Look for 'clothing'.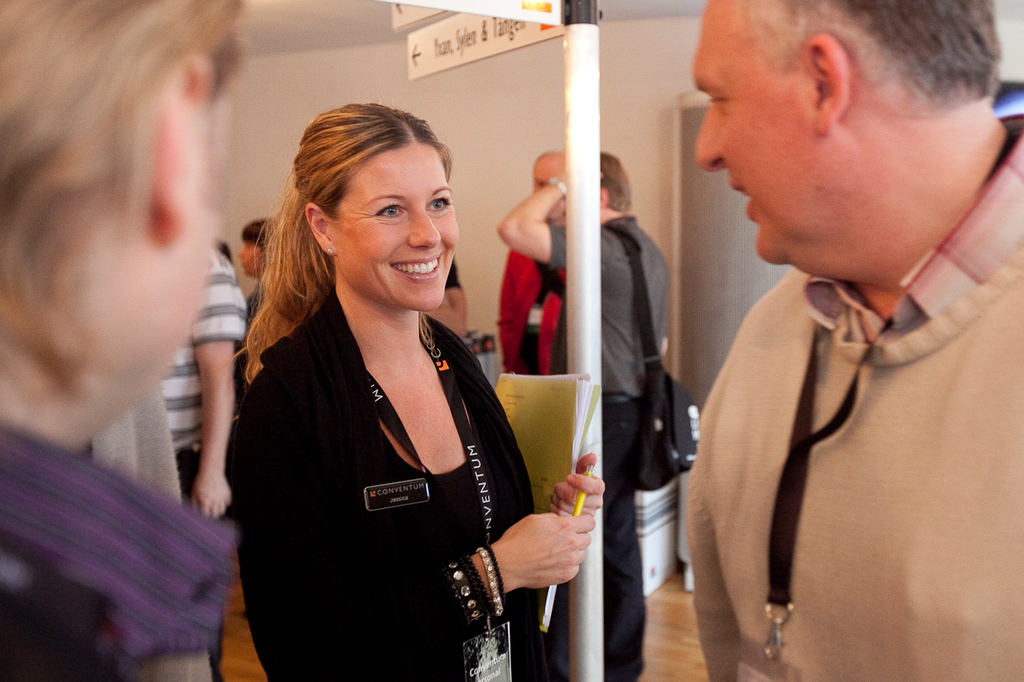
Found: Rect(686, 109, 1023, 680).
